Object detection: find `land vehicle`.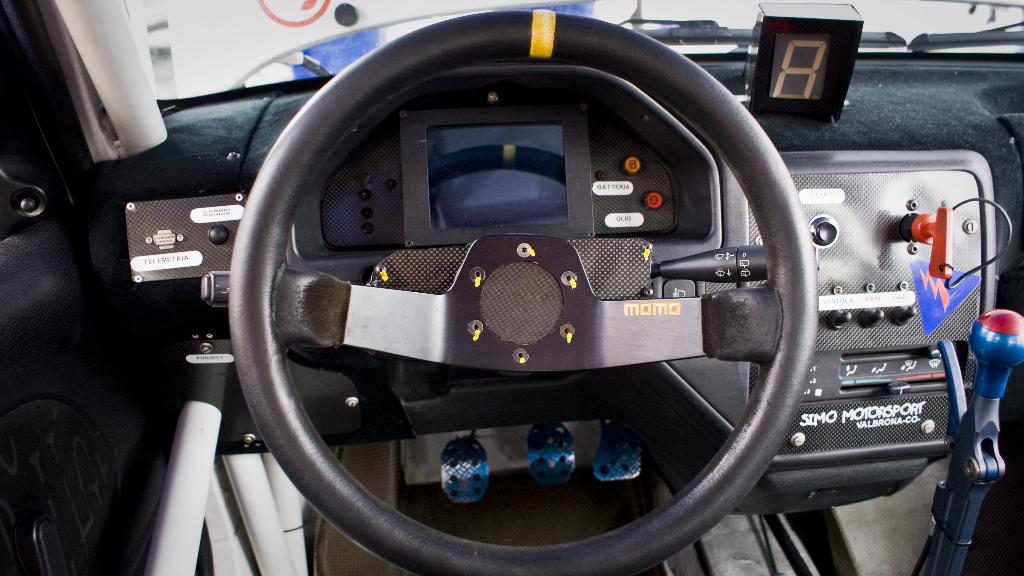
<bbox>138, 0, 979, 574</bbox>.
